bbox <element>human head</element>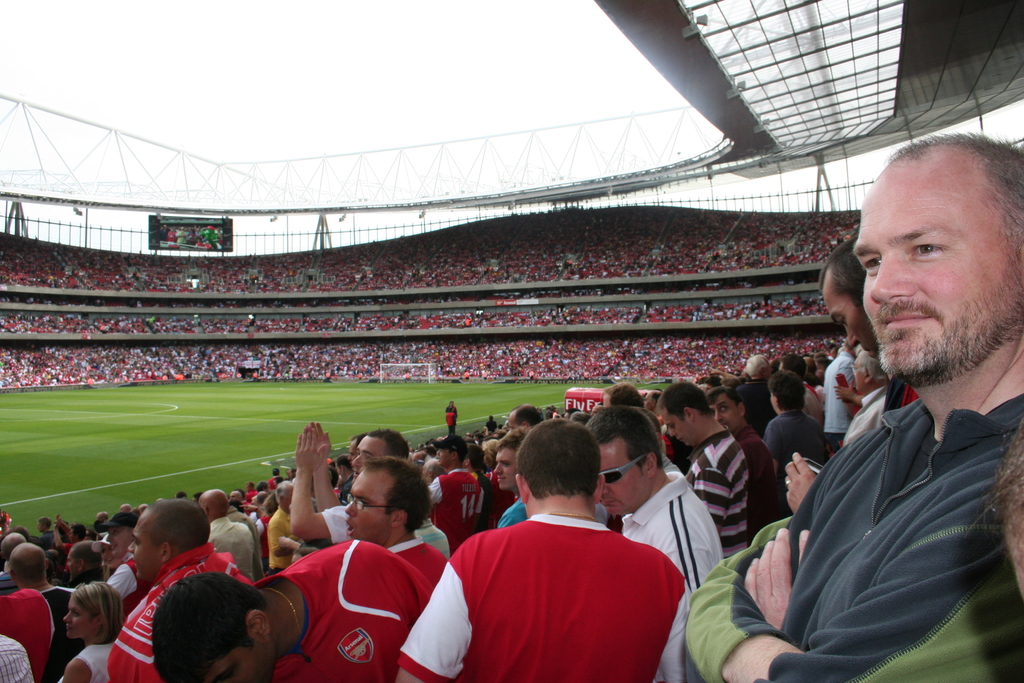
586, 406, 659, 518
